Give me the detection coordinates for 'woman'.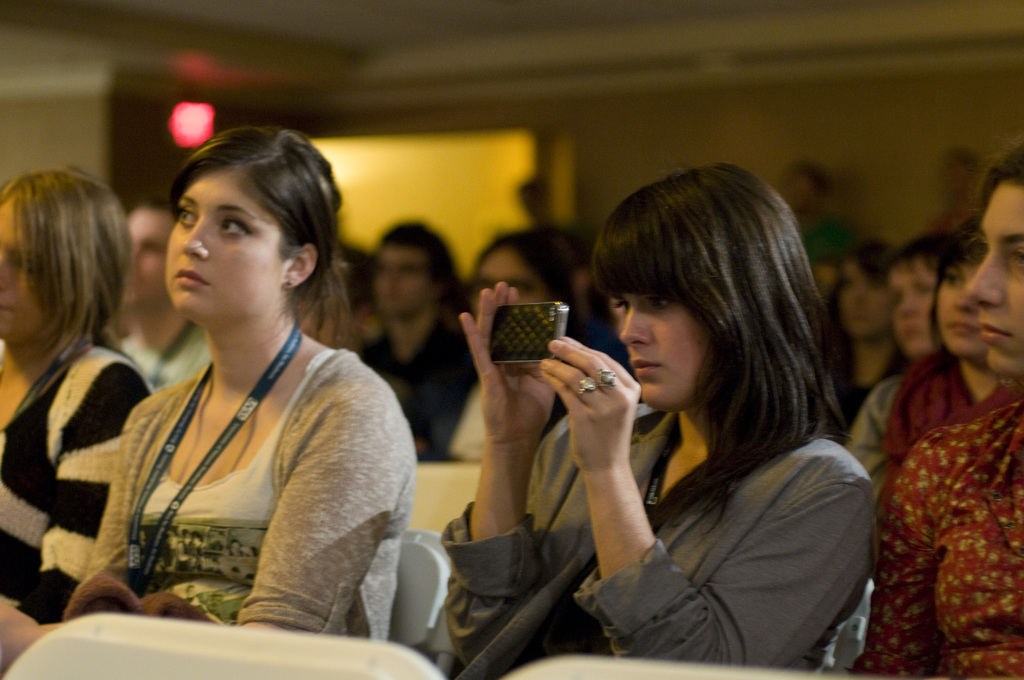
box(856, 143, 1023, 679).
